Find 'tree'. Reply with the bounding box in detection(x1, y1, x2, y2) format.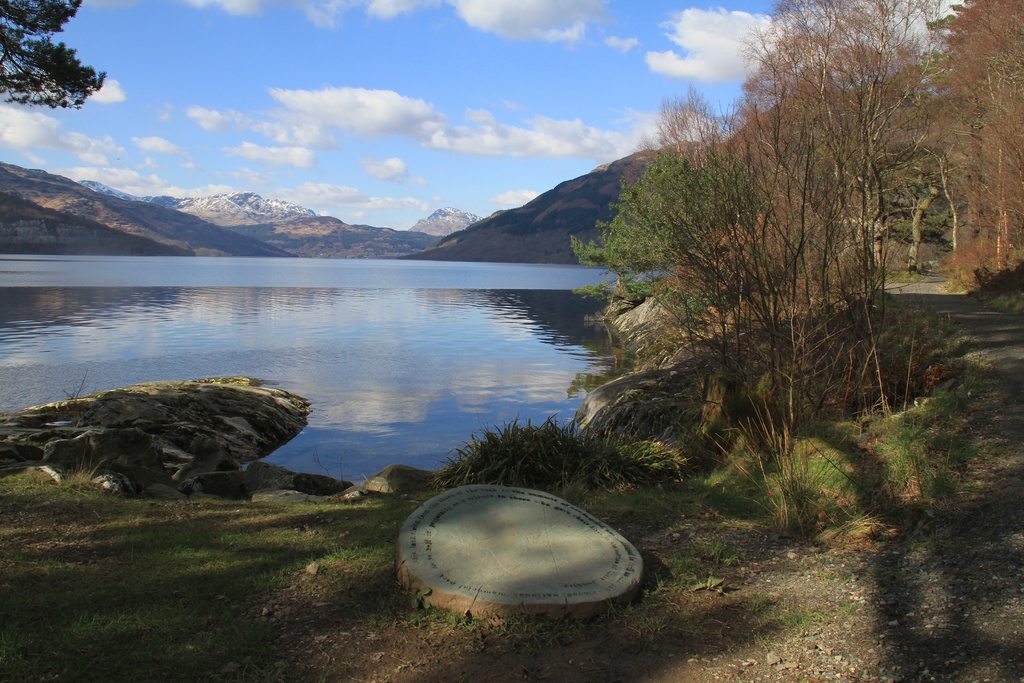
detection(632, 0, 979, 532).
